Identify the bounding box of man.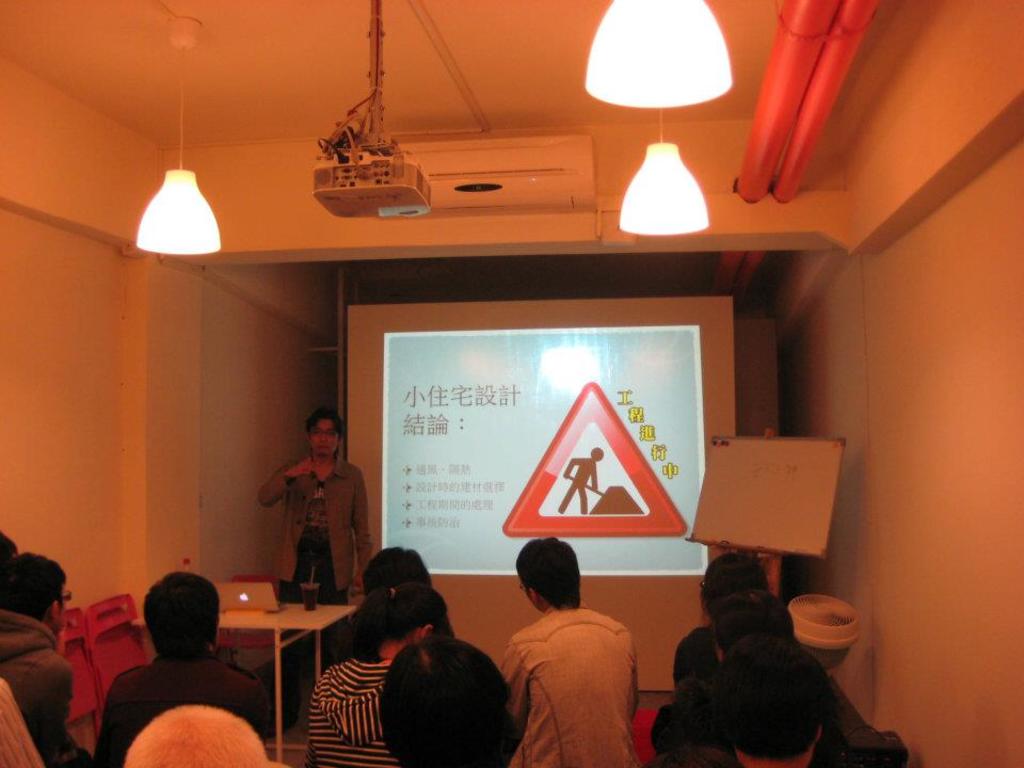
(left=257, top=410, right=370, bottom=720).
